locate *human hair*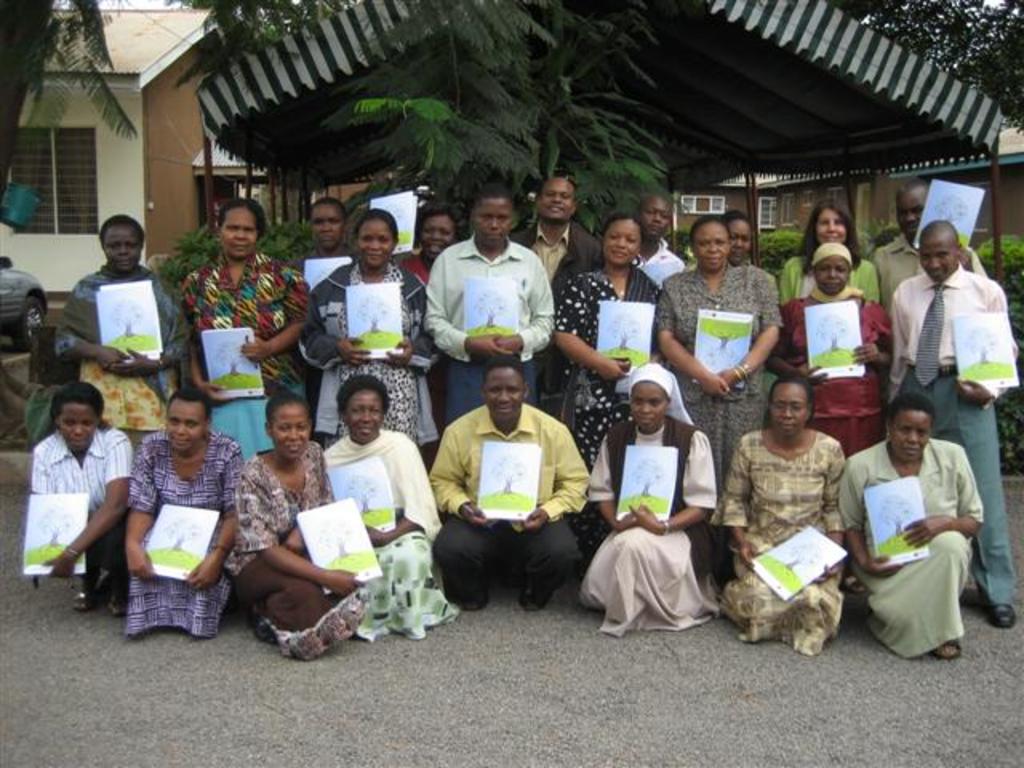
x1=357, y1=206, x2=395, y2=243
